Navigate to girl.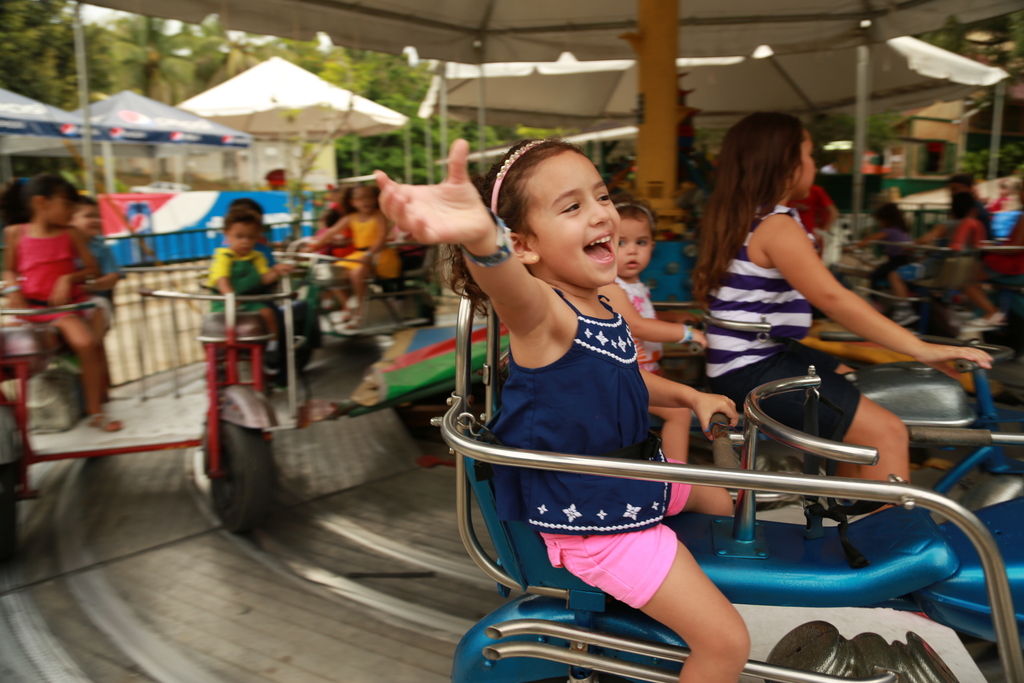
Navigation target: 693 110 993 514.
